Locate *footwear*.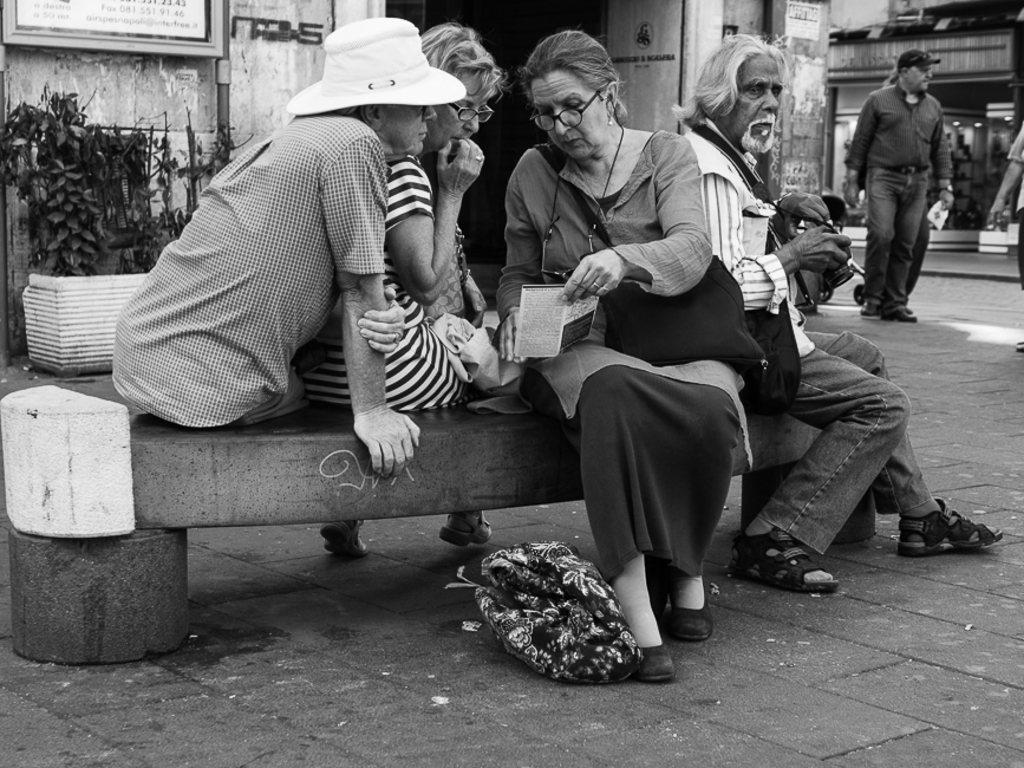
Bounding box: x1=639 y1=634 x2=673 y2=682.
